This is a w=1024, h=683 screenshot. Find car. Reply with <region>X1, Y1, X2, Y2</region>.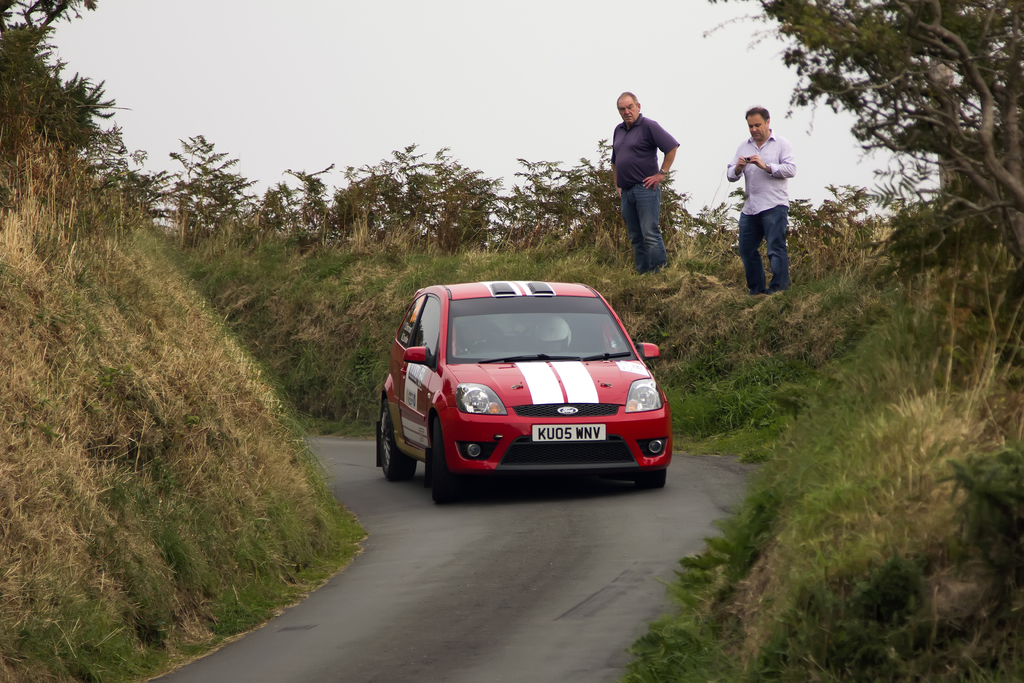
<region>375, 278, 674, 506</region>.
